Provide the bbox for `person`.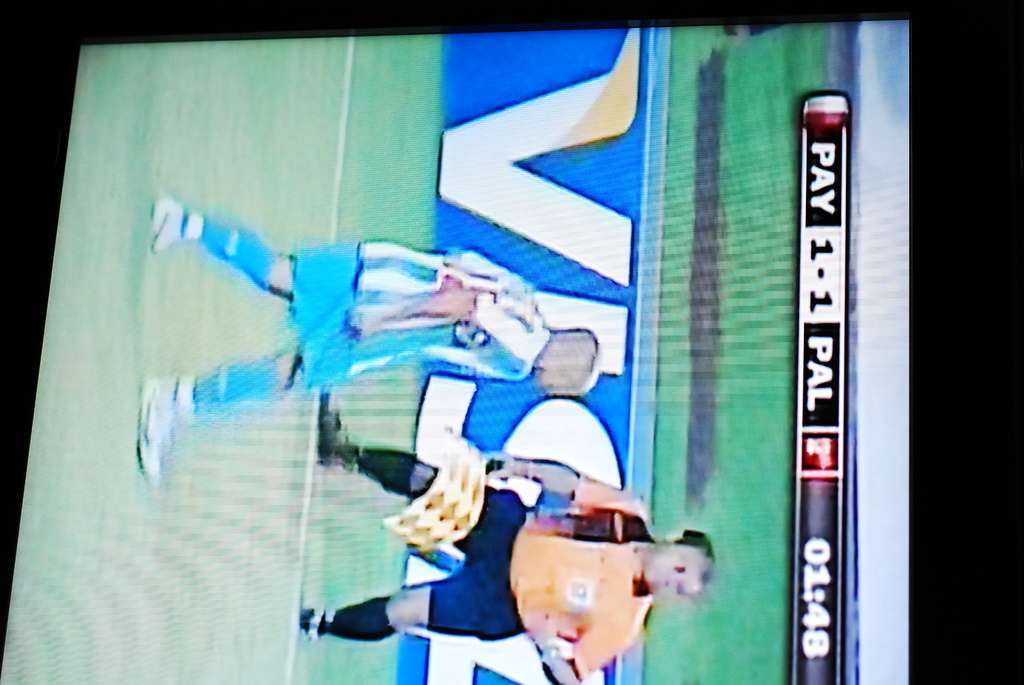
[left=287, top=385, right=657, bottom=636].
